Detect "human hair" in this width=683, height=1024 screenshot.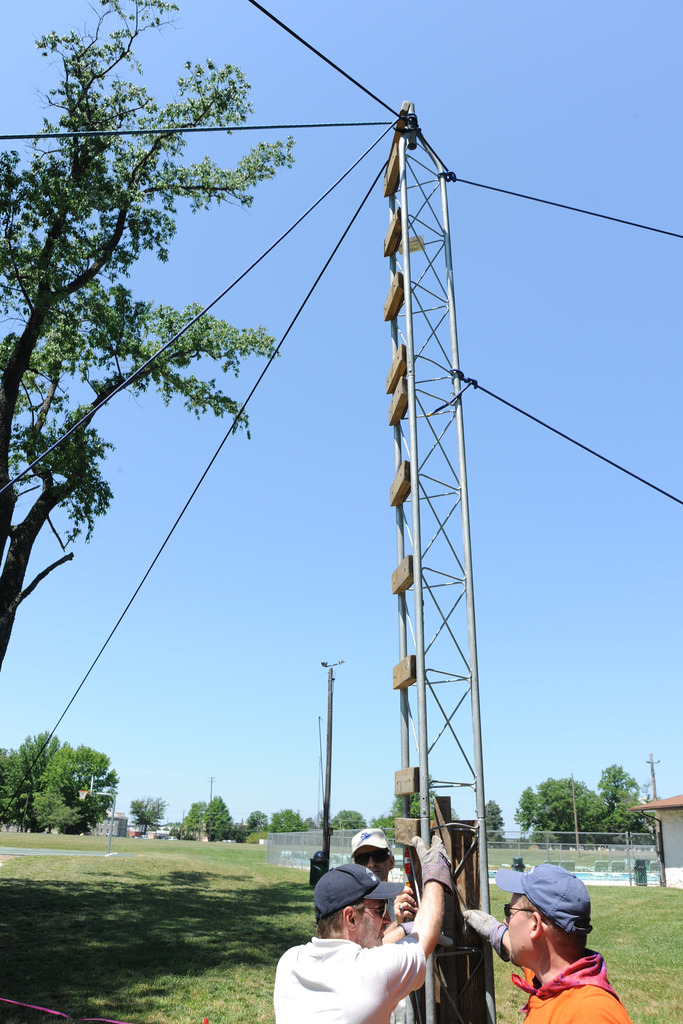
Detection: 319 896 366 950.
